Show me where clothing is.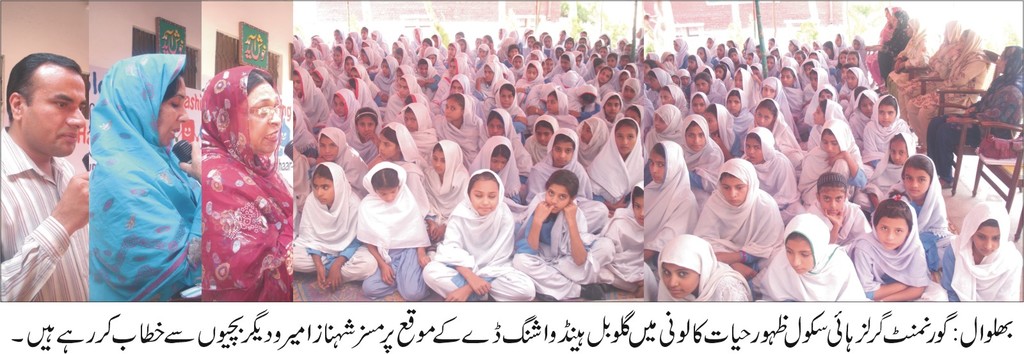
clothing is at [385,74,426,124].
